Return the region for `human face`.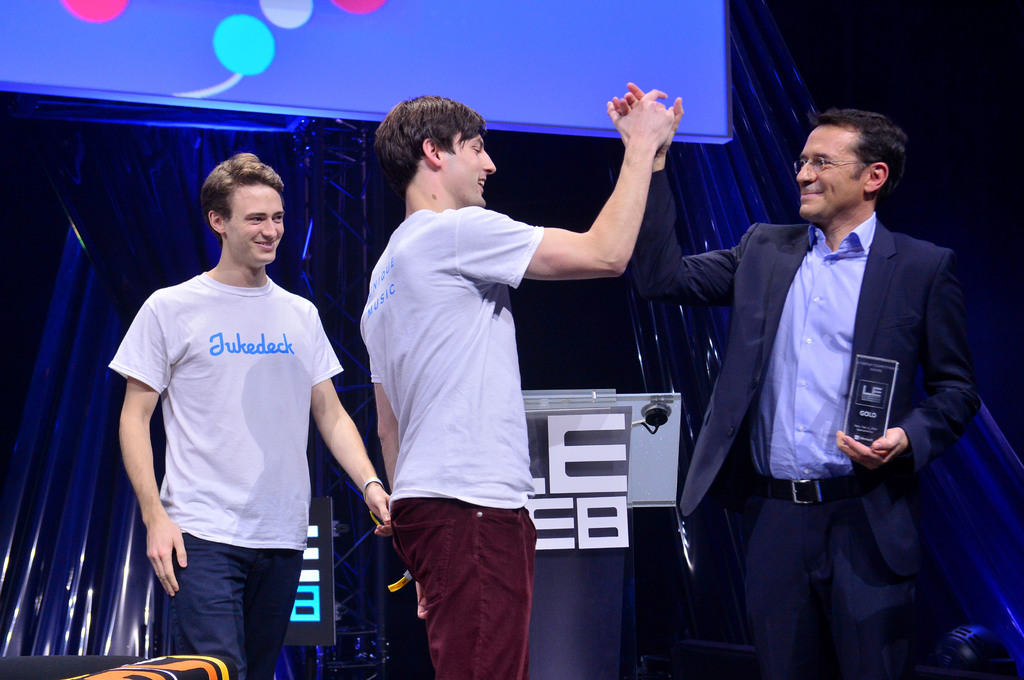
<region>795, 126, 866, 215</region>.
